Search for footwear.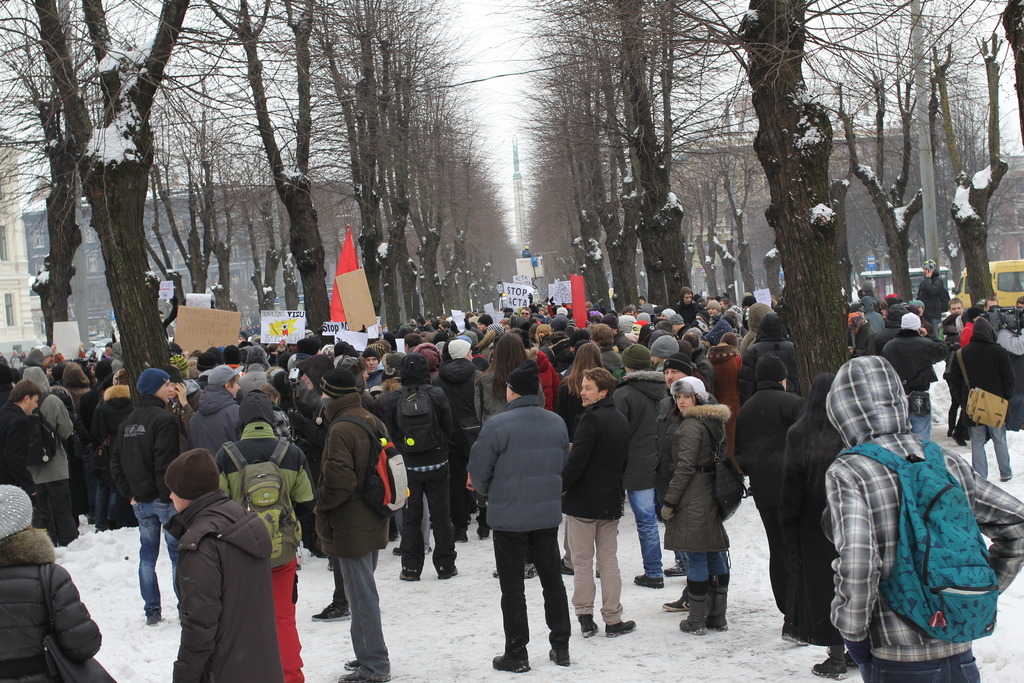
Found at region(439, 564, 456, 582).
